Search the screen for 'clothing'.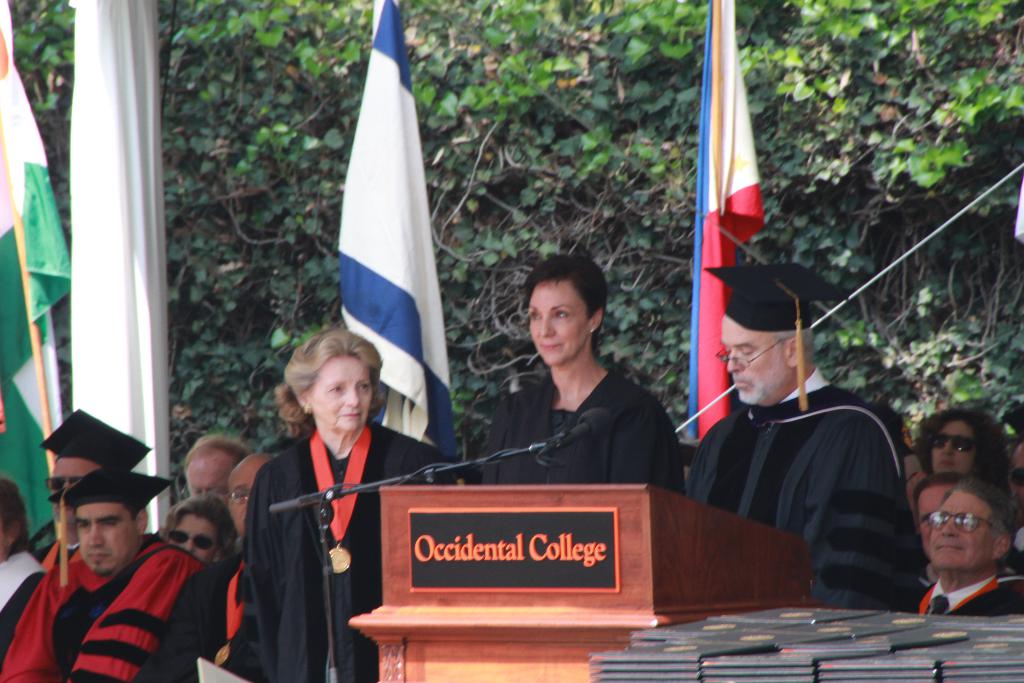
Found at select_region(28, 518, 207, 677).
